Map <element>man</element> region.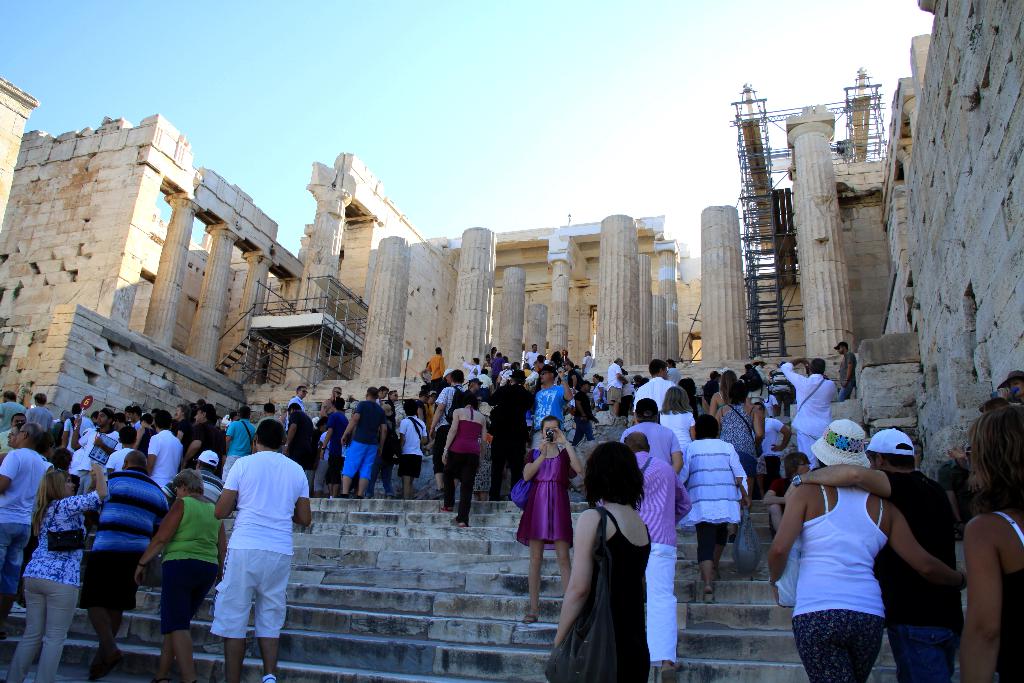
Mapped to bbox=[621, 398, 680, 468].
